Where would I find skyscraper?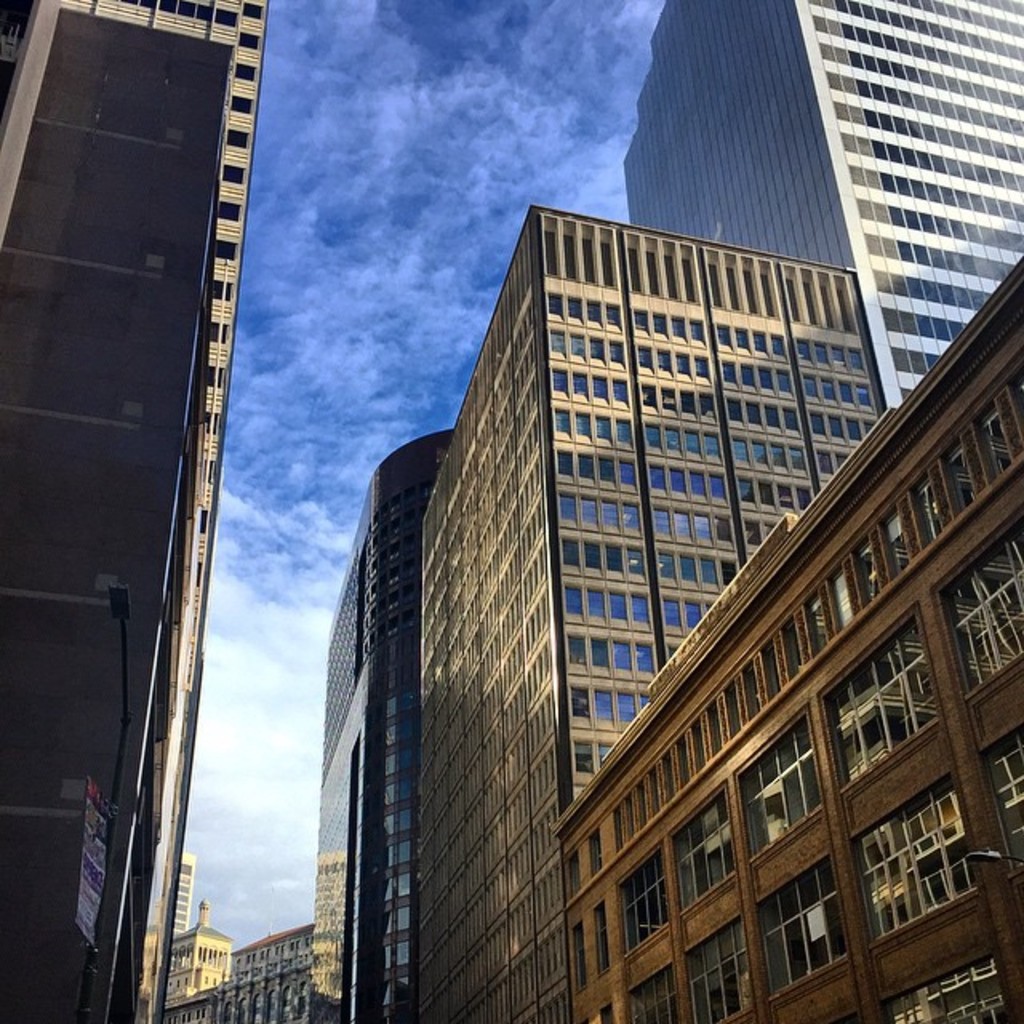
At pyautogui.locateOnScreen(408, 200, 875, 1022).
